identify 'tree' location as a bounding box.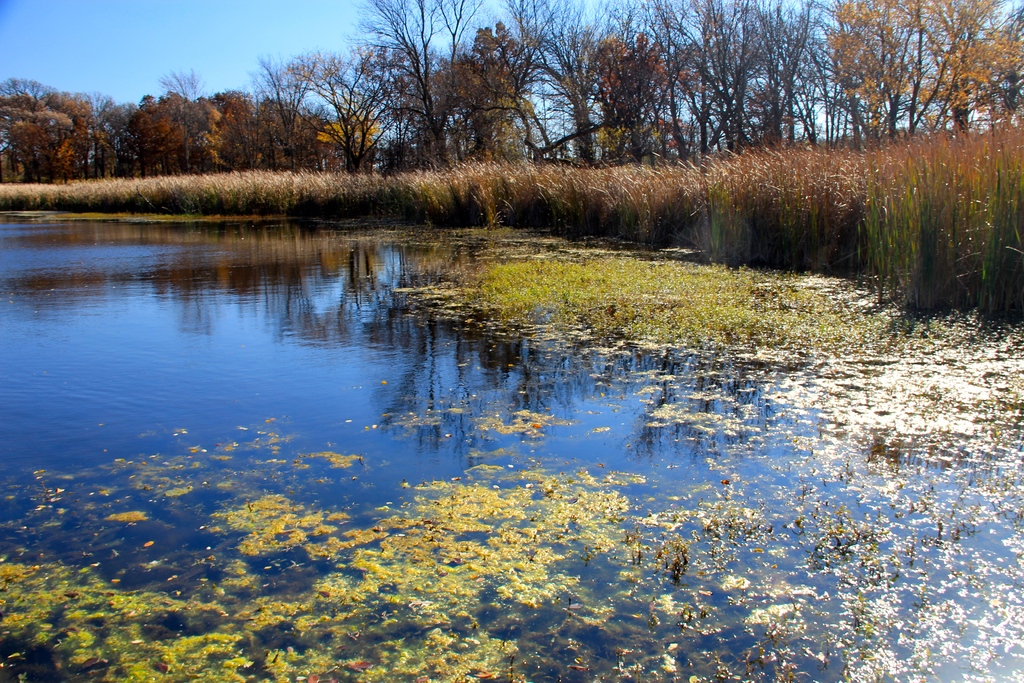
870,0,1003,128.
